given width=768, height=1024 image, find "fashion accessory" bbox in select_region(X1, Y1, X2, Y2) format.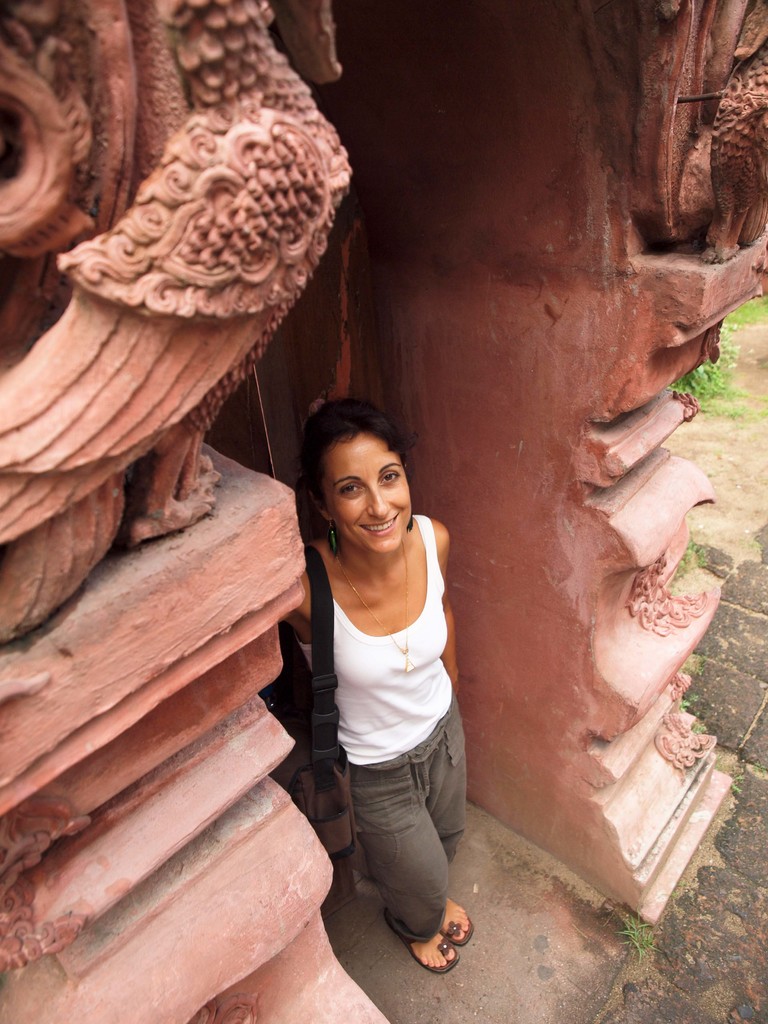
select_region(406, 504, 416, 532).
